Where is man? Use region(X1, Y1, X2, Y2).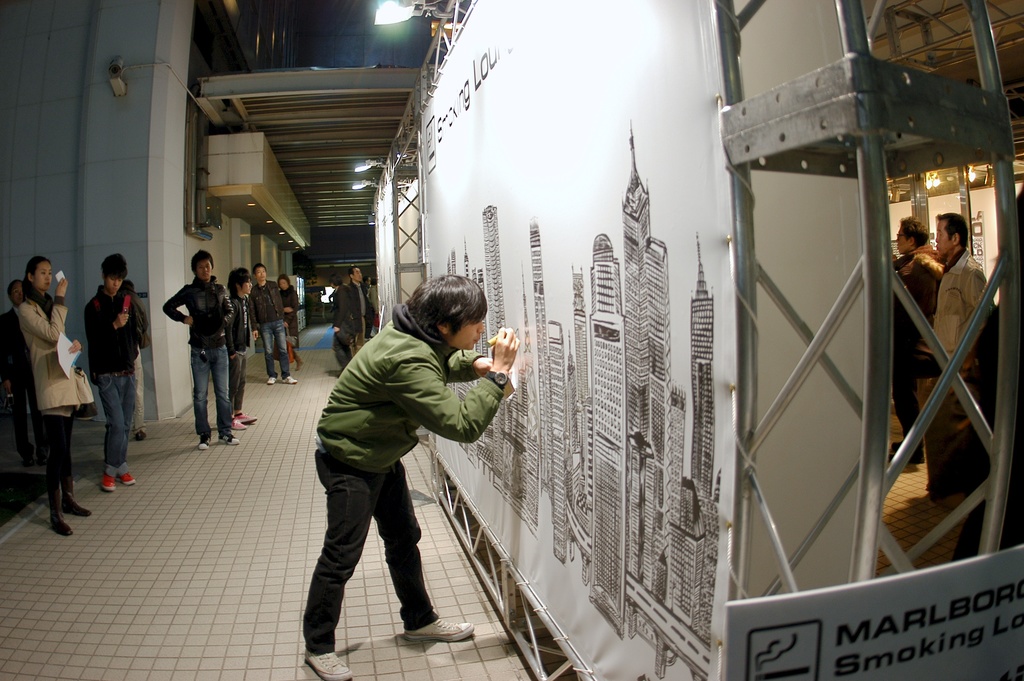
region(83, 251, 135, 490).
